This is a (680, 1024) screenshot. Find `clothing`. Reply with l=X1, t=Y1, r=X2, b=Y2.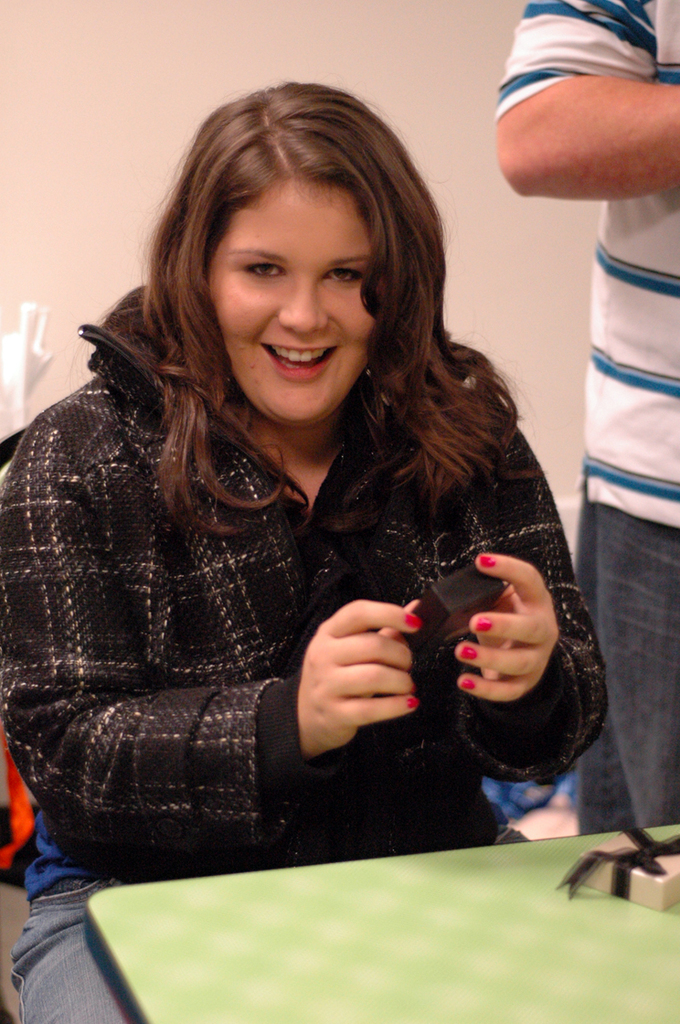
l=0, t=327, r=612, b=1023.
